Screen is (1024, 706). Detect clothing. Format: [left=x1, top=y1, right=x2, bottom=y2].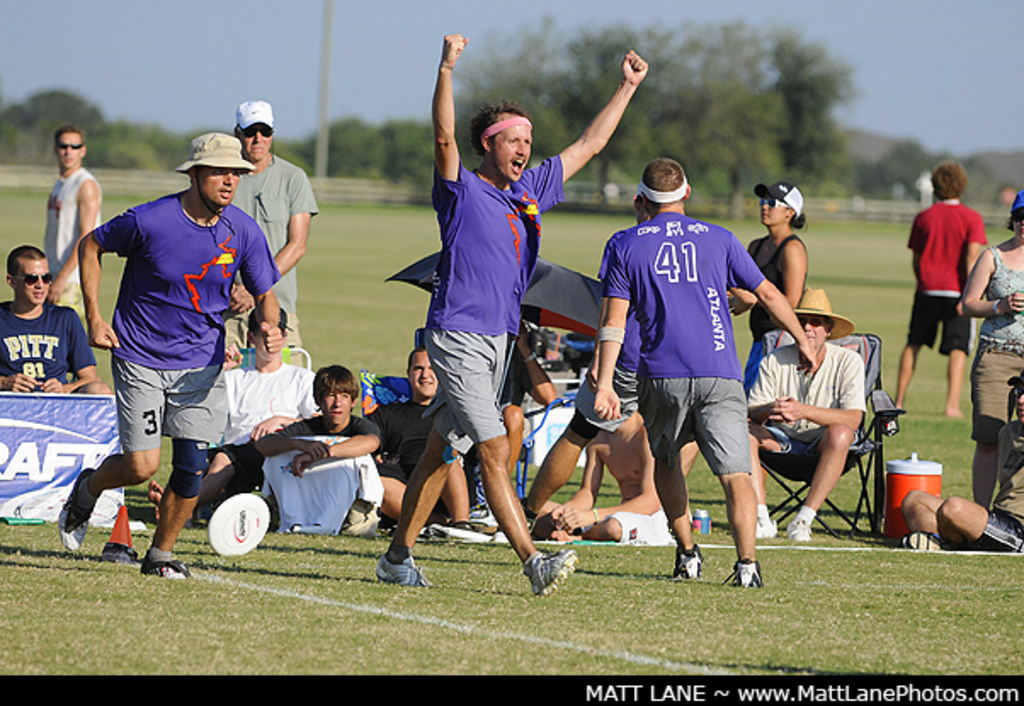
[left=277, top=305, right=303, bottom=359].
